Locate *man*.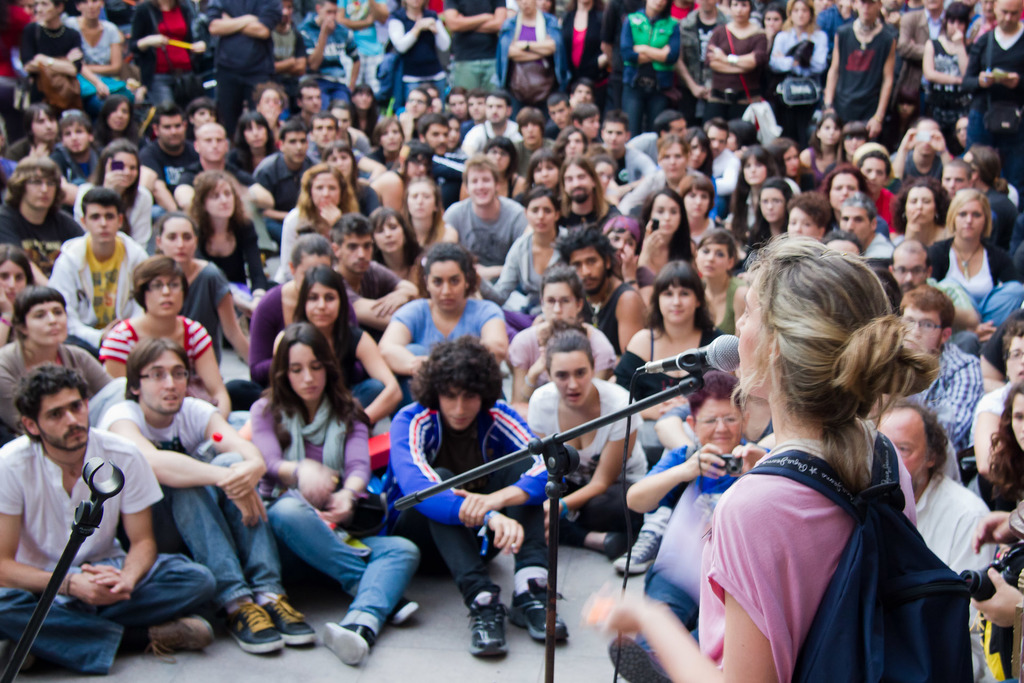
Bounding box: Rect(6, 108, 67, 161).
